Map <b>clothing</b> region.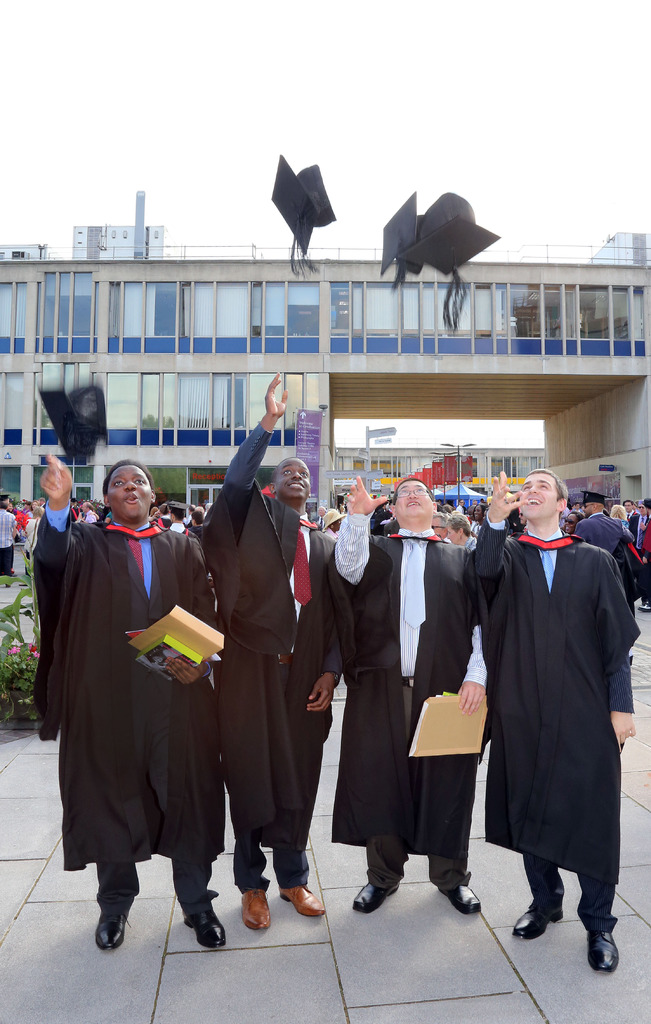
Mapped to l=78, t=507, r=106, b=528.
